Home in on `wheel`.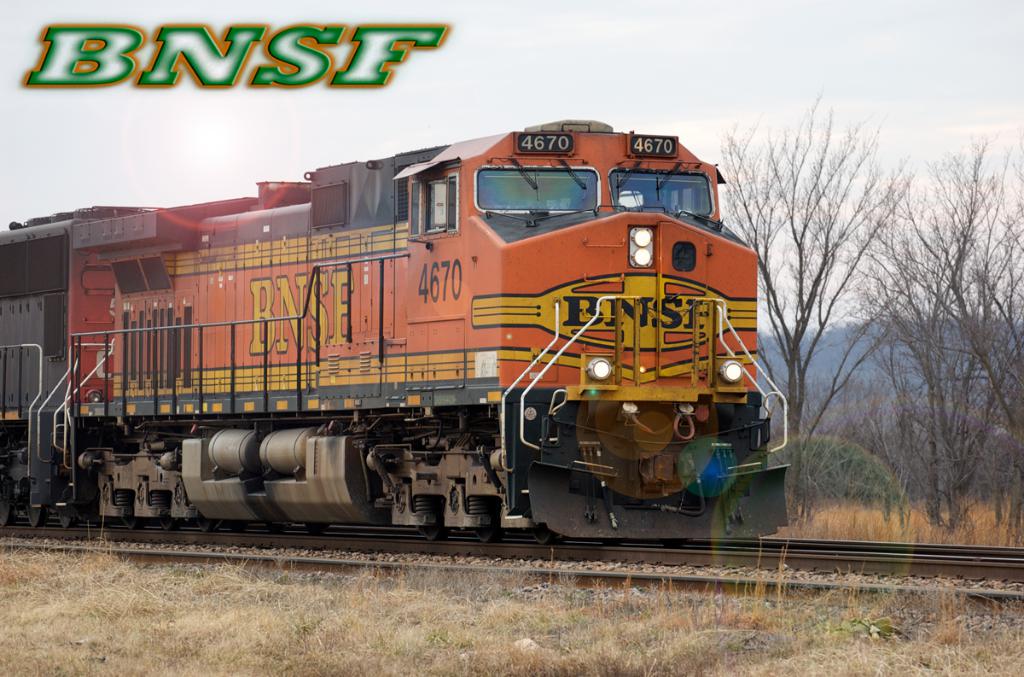
Homed in at <region>532, 528, 563, 546</region>.
